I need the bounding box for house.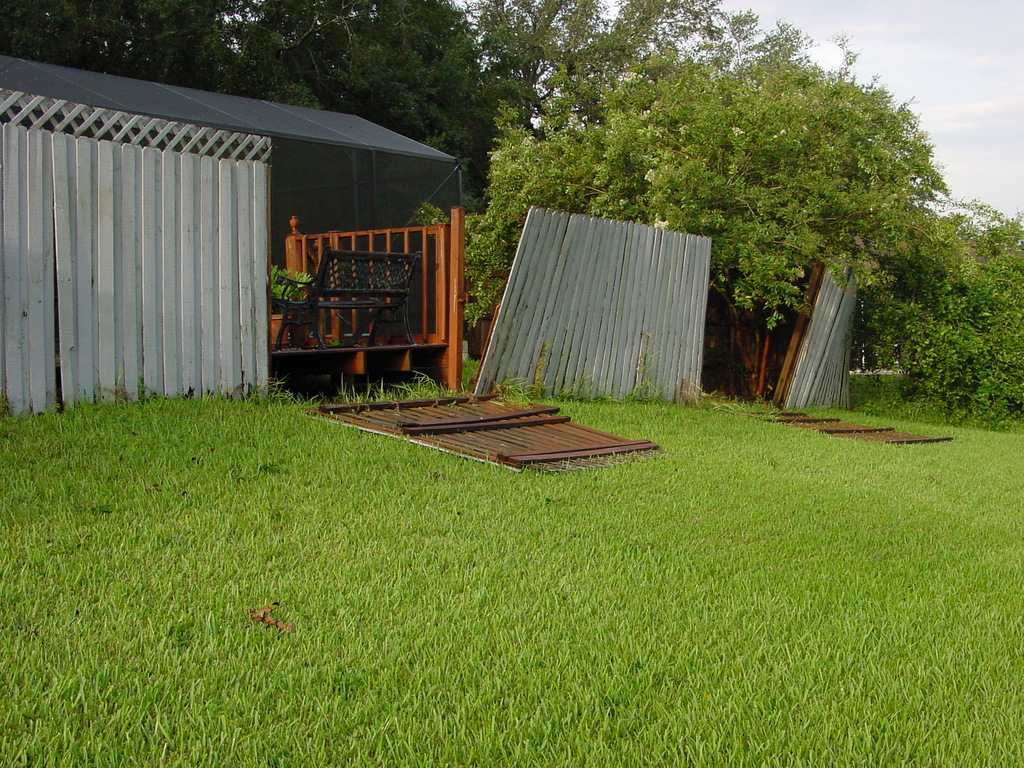
Here it is: left=0, top=52, right=460, bottom=385.
